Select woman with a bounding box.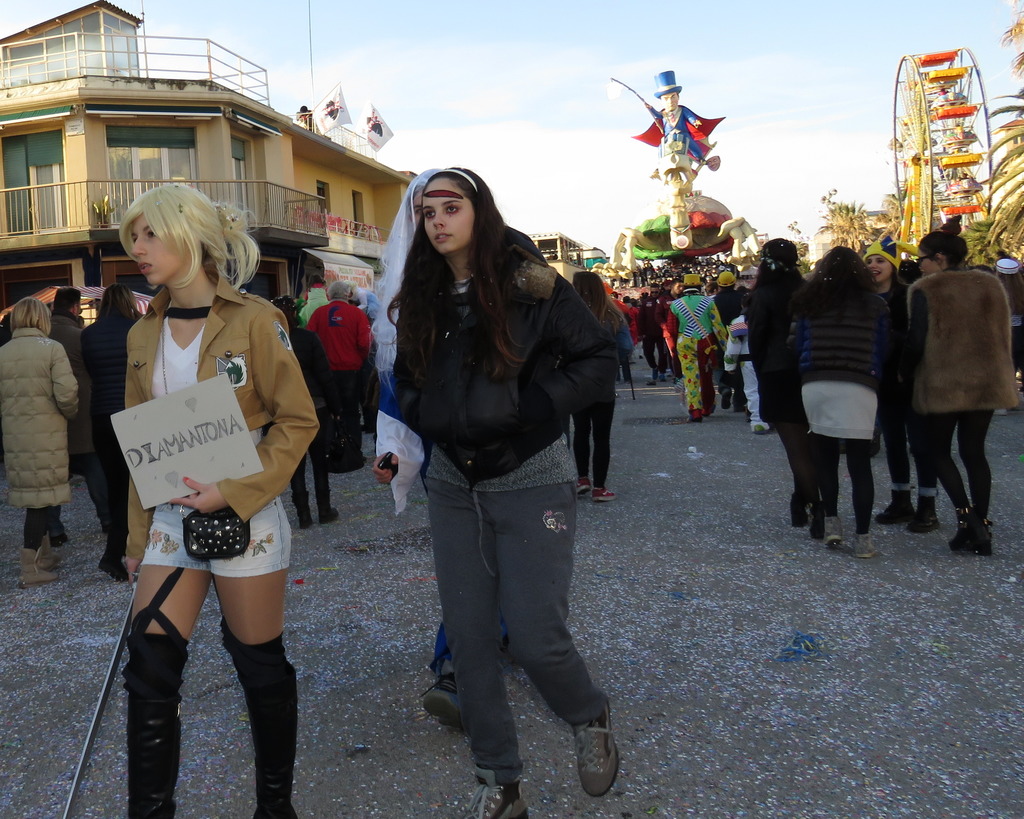
left=0, top=299, right=86, bottom=585.
